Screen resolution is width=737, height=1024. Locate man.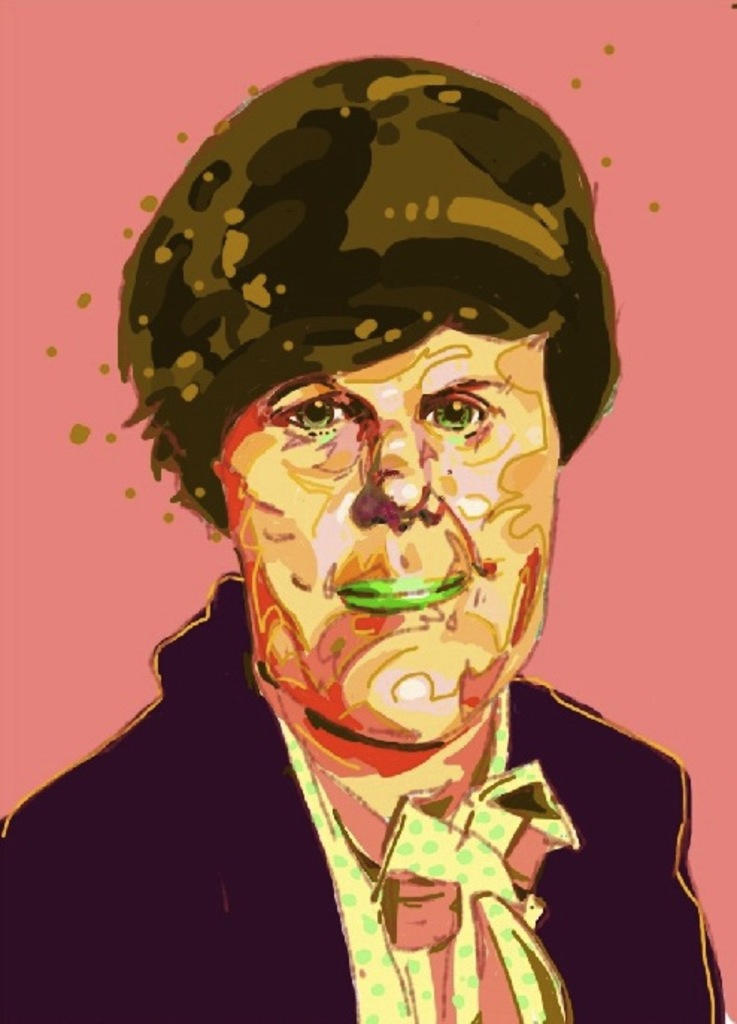
[28,88,701,1005].
